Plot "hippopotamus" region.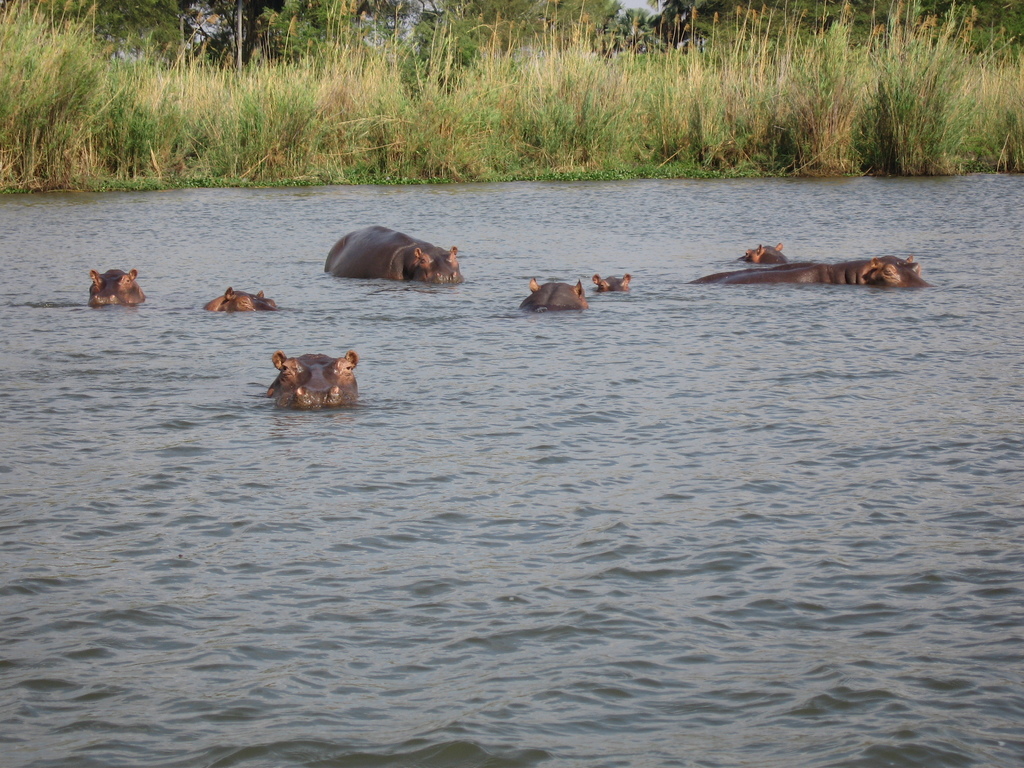
Plotted at crop(694, 254, 931, 291).
